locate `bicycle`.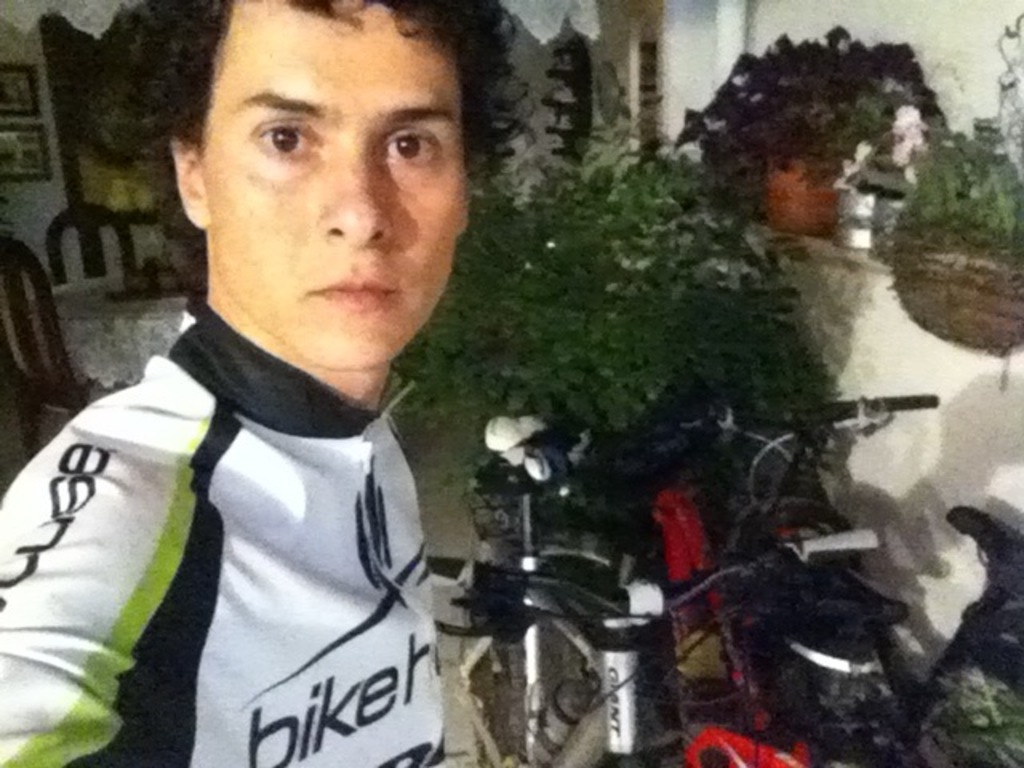
Bounding box: 605:387:1022:766.
